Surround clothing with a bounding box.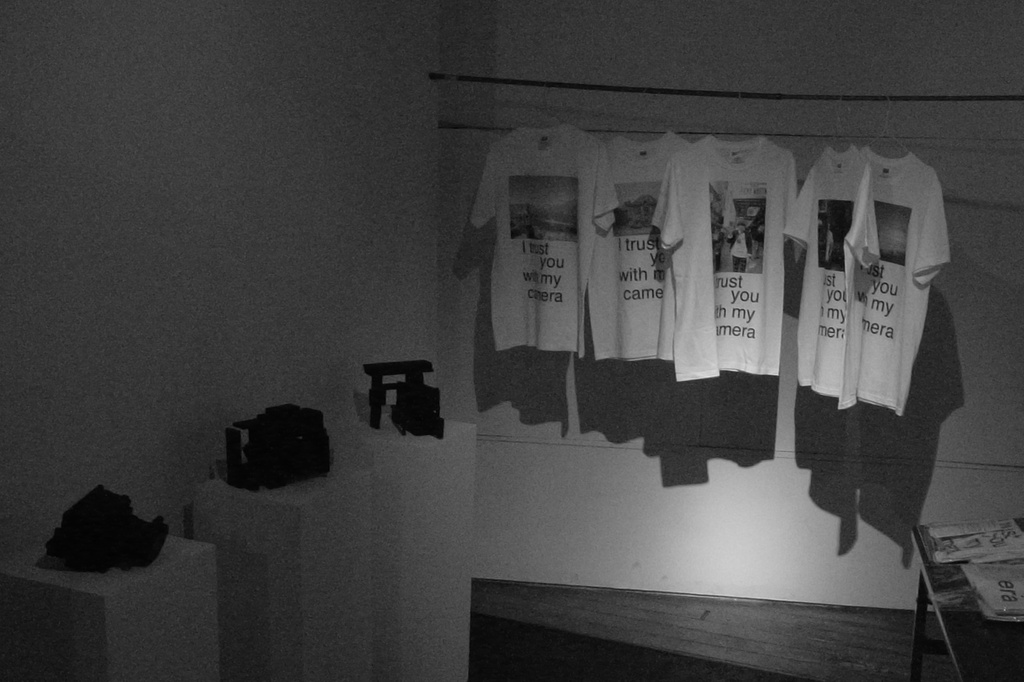
<box>597,135,698,361</box>.
